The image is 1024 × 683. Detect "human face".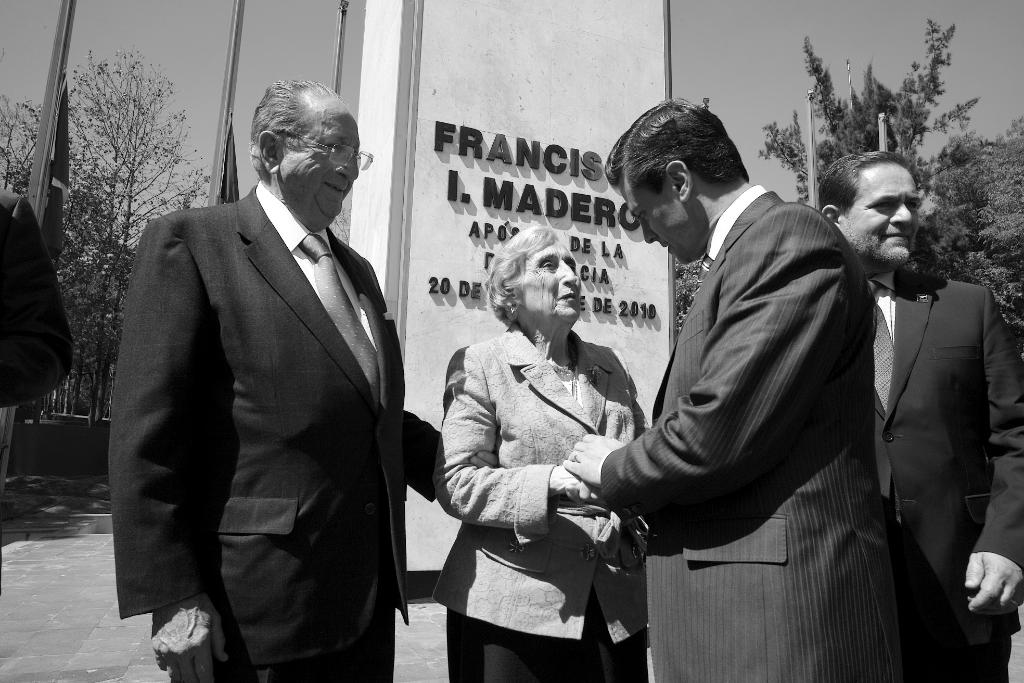
Detection: locate(615, 176, 703, 264).
